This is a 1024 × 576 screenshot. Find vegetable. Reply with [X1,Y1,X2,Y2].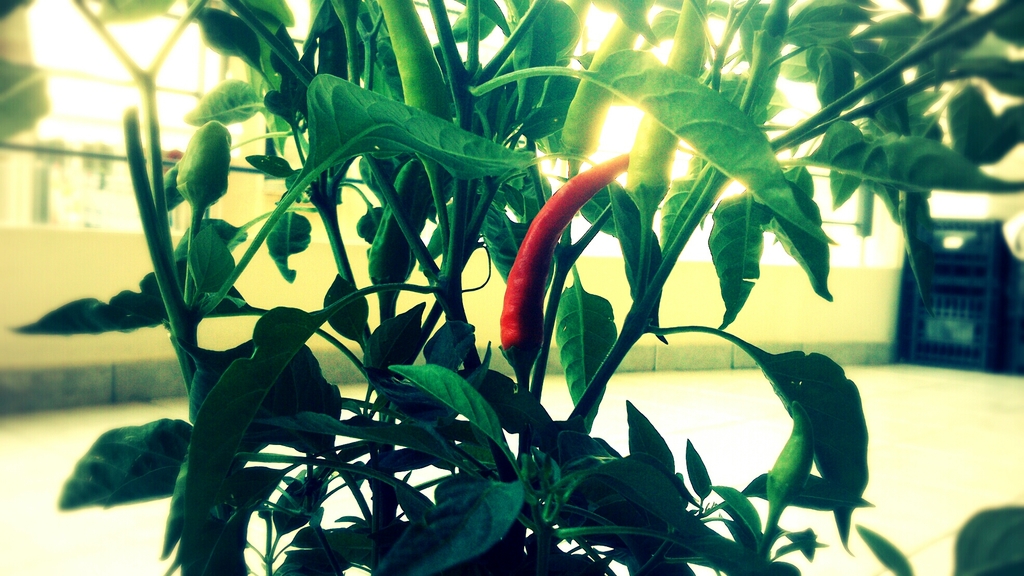
[502,153,630,378].
